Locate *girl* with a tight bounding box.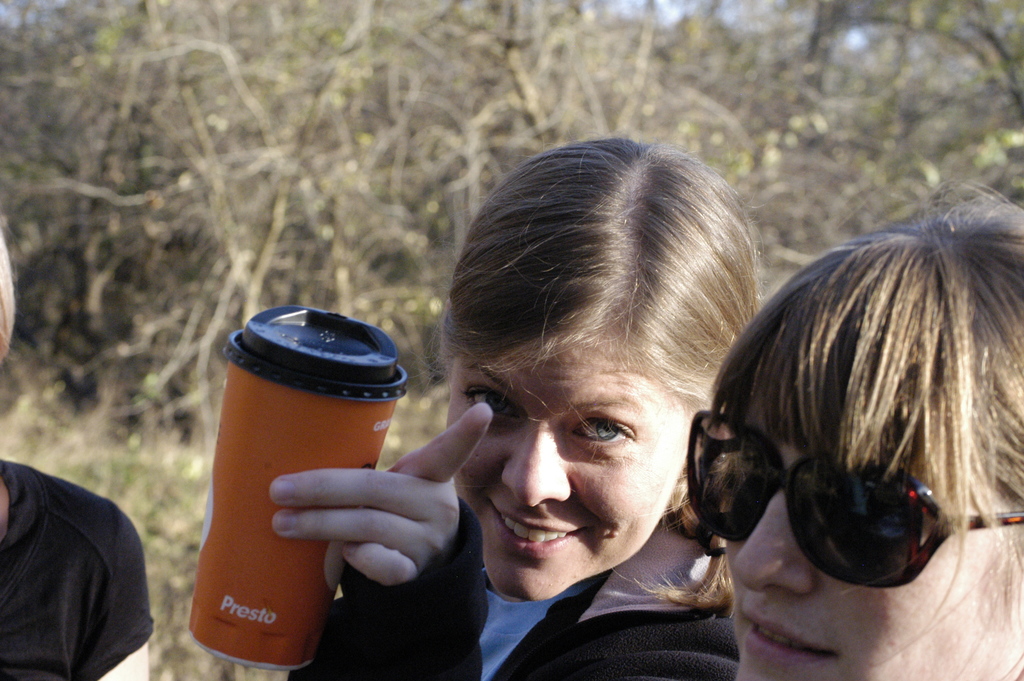
269, 126, 764, 677.
